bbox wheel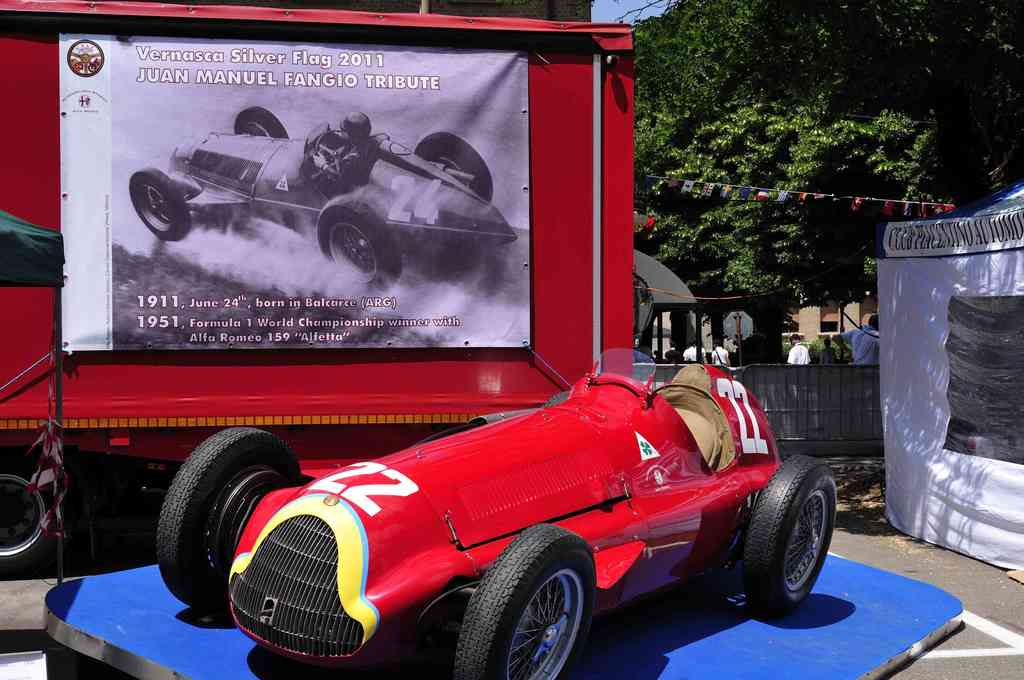
(235, 107, 286, 138)
